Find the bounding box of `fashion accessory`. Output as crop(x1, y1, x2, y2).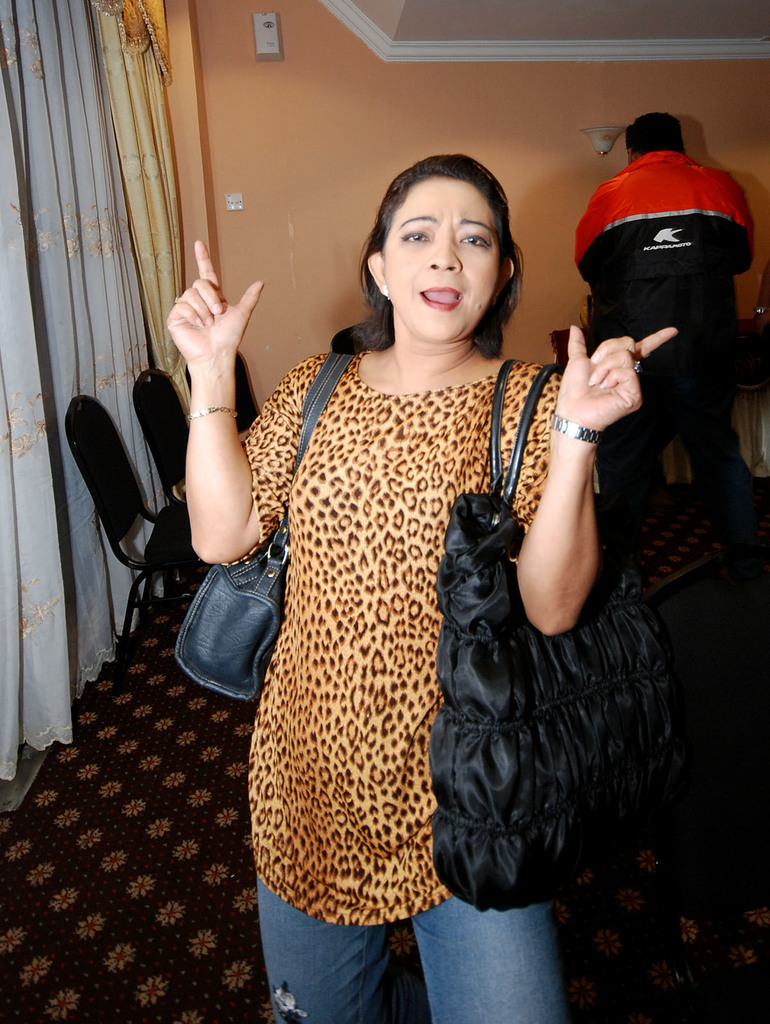
crop(549, 419, 605, 441).
